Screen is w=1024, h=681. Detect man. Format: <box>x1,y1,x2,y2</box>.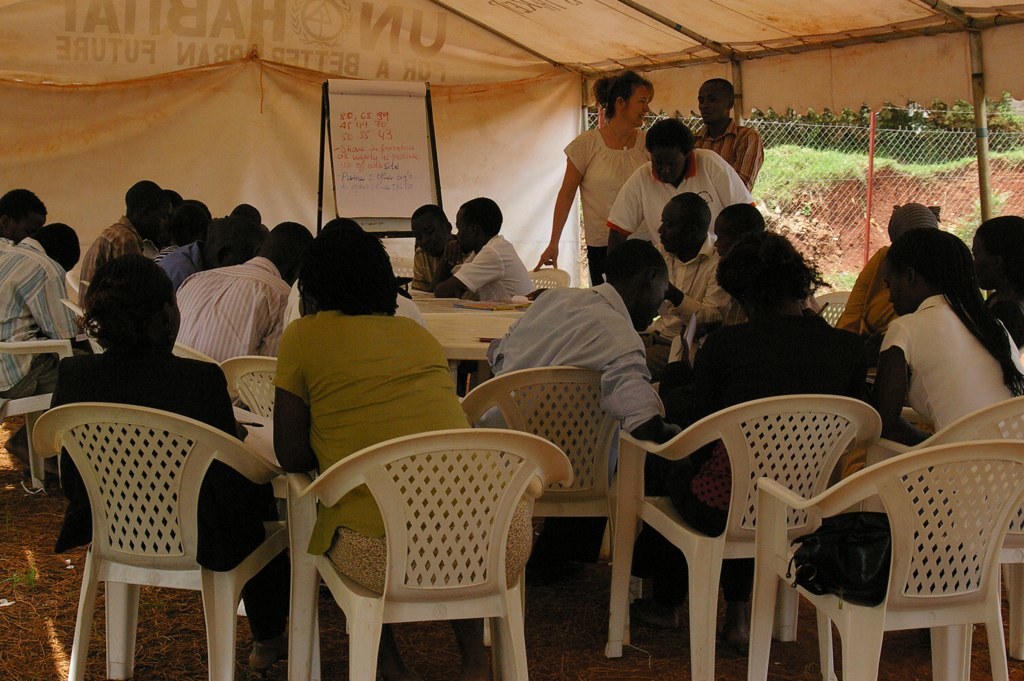
<box>609,115,759,263</box>.
